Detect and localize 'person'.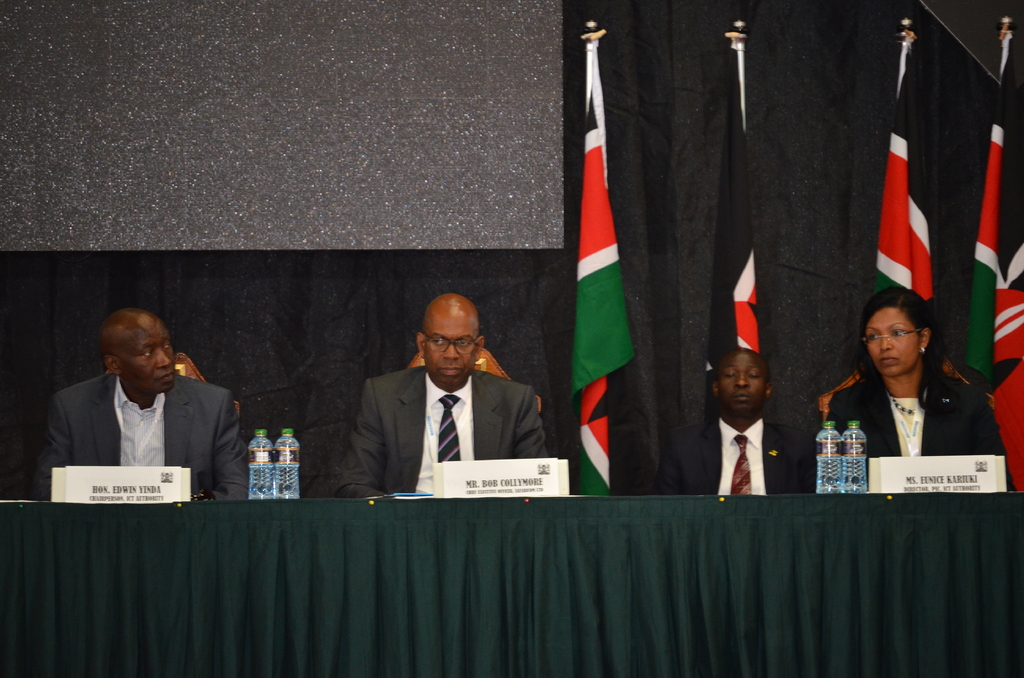
Localized at l=828, t=286, r=1015, b=493.
